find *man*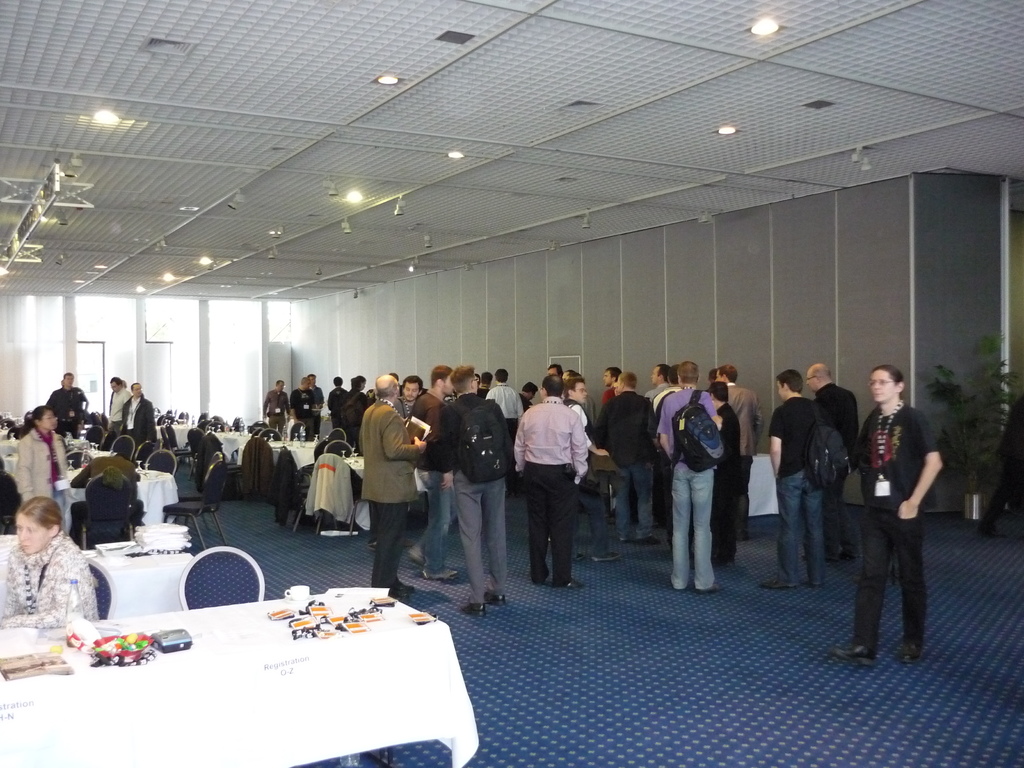
[left=46, top=372, right=87, bottom=442]
